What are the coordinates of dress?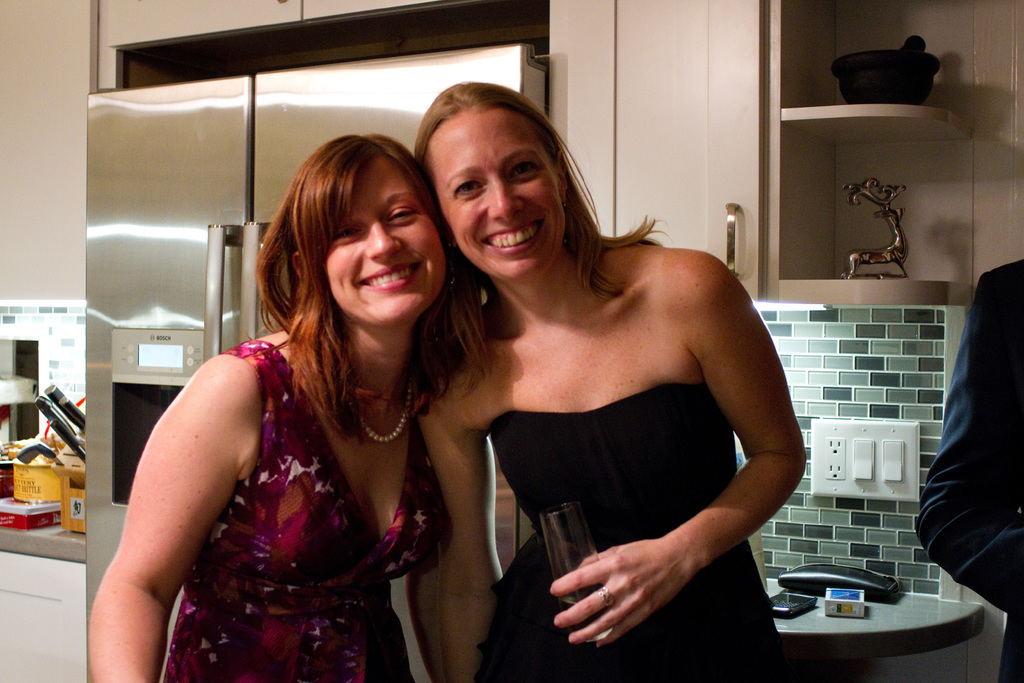
box=[122, 293, 466, 679].
